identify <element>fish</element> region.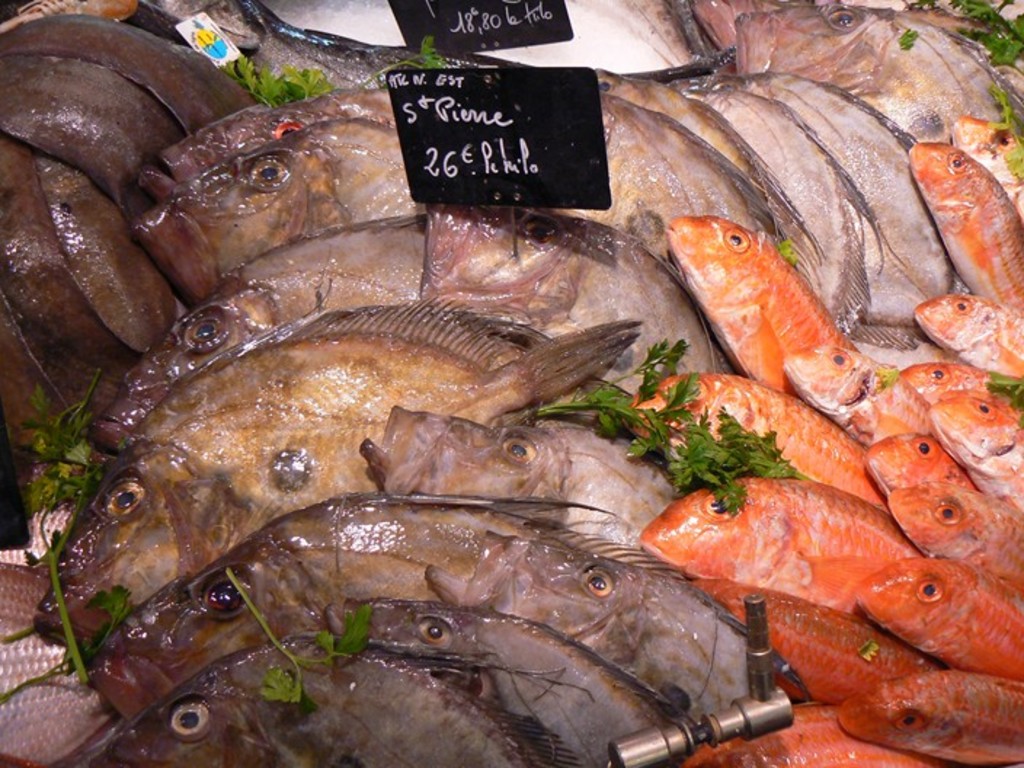
Region: BBox(623, 368, 887, 516).
